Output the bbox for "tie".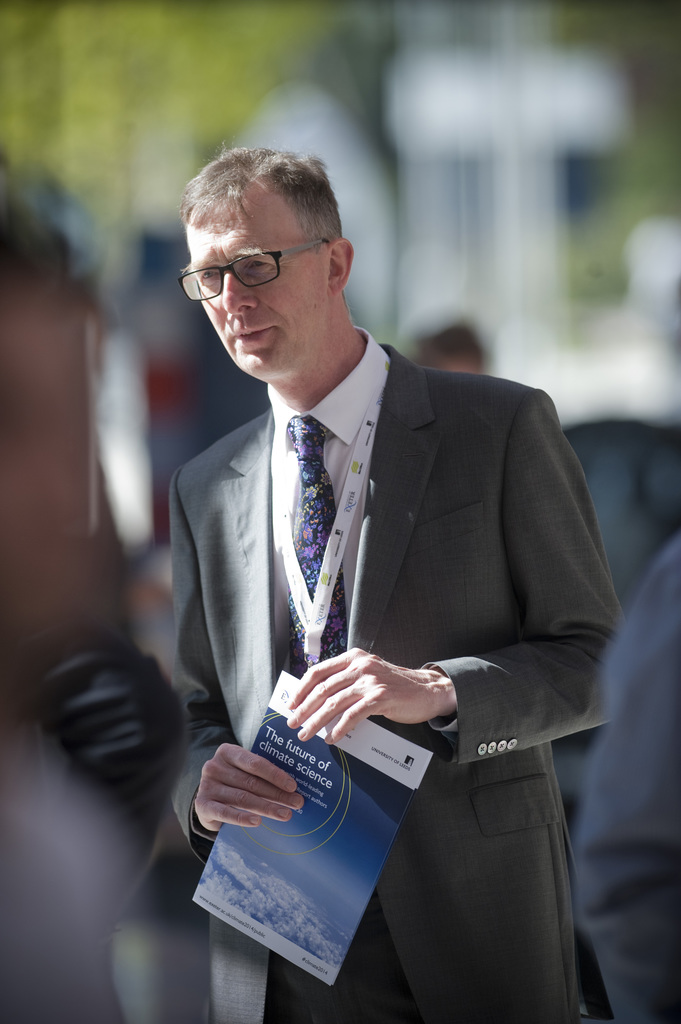
(289,411,336,668).
